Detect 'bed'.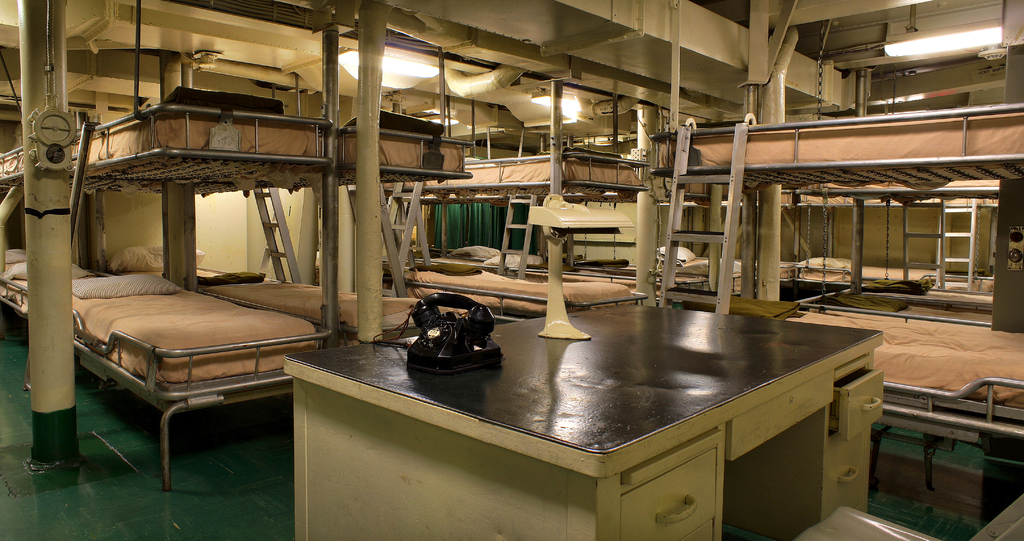
Detected at left=741, top=246, right=1001, bottom=309.
